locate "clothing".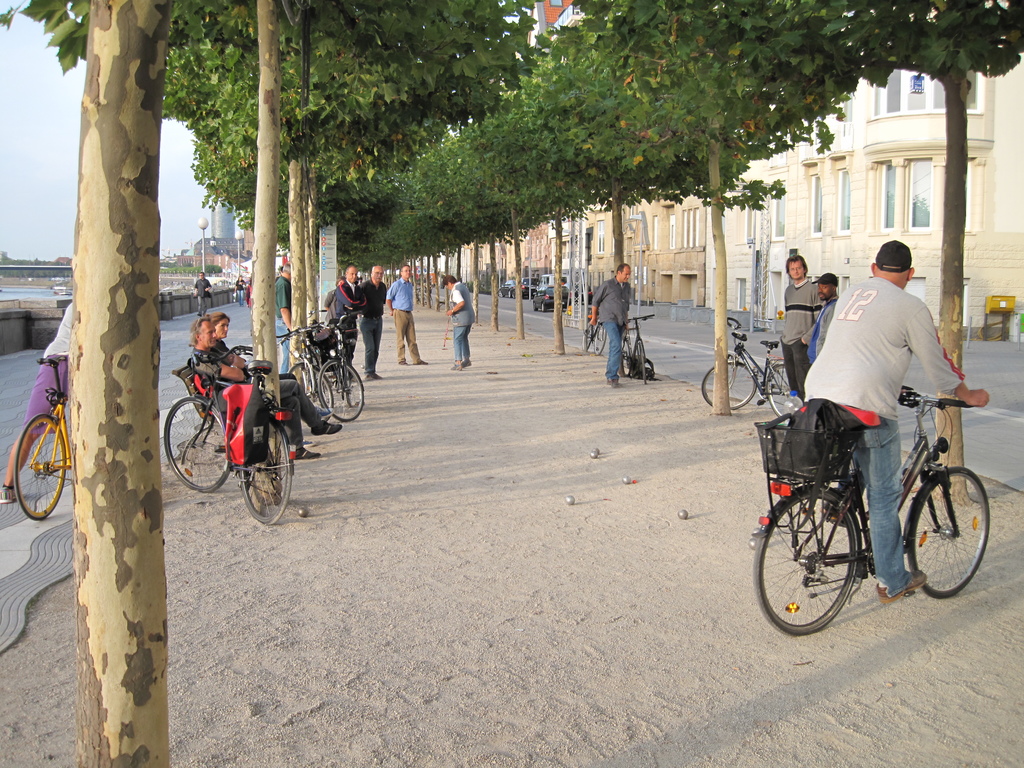
Bounding box: (447,281,474,363).
